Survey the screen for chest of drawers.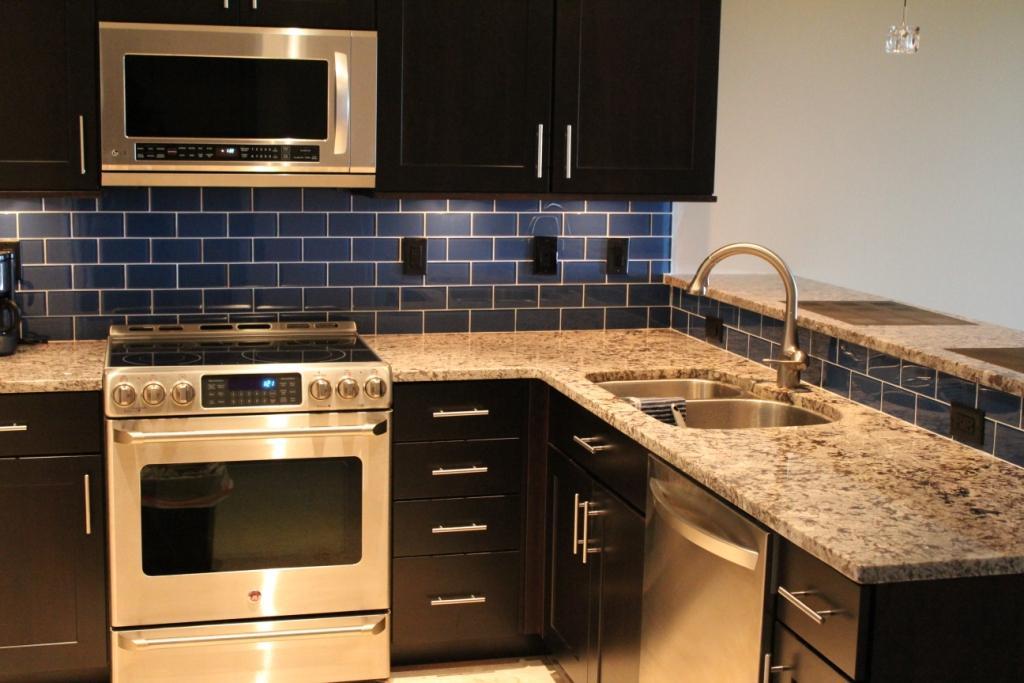
Survey found: (x1=0, y1=394, x2=114, y2=682).
